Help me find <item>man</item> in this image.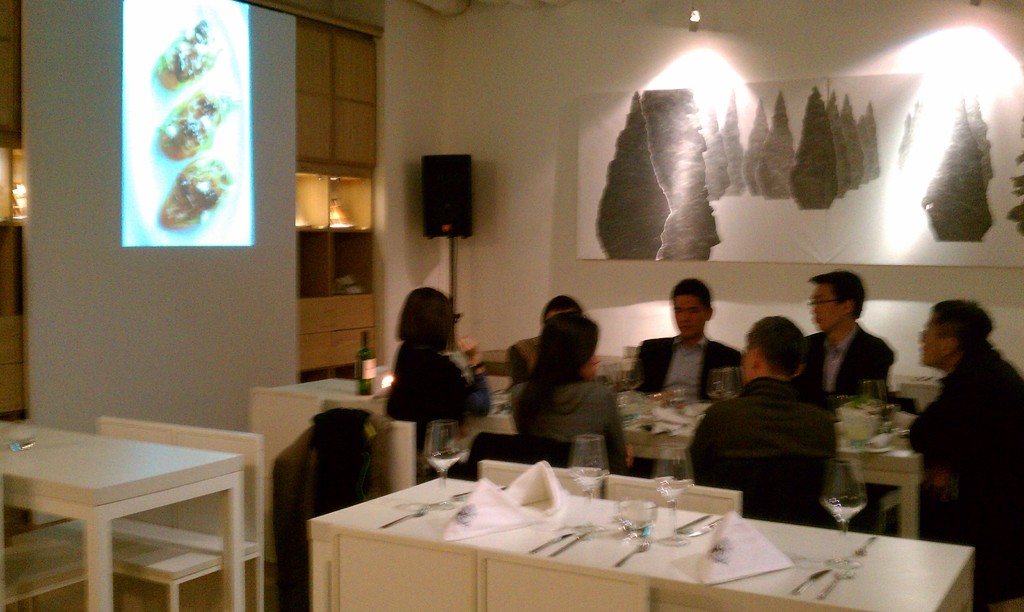
Found it: rect(789, 266, 897, 534).
